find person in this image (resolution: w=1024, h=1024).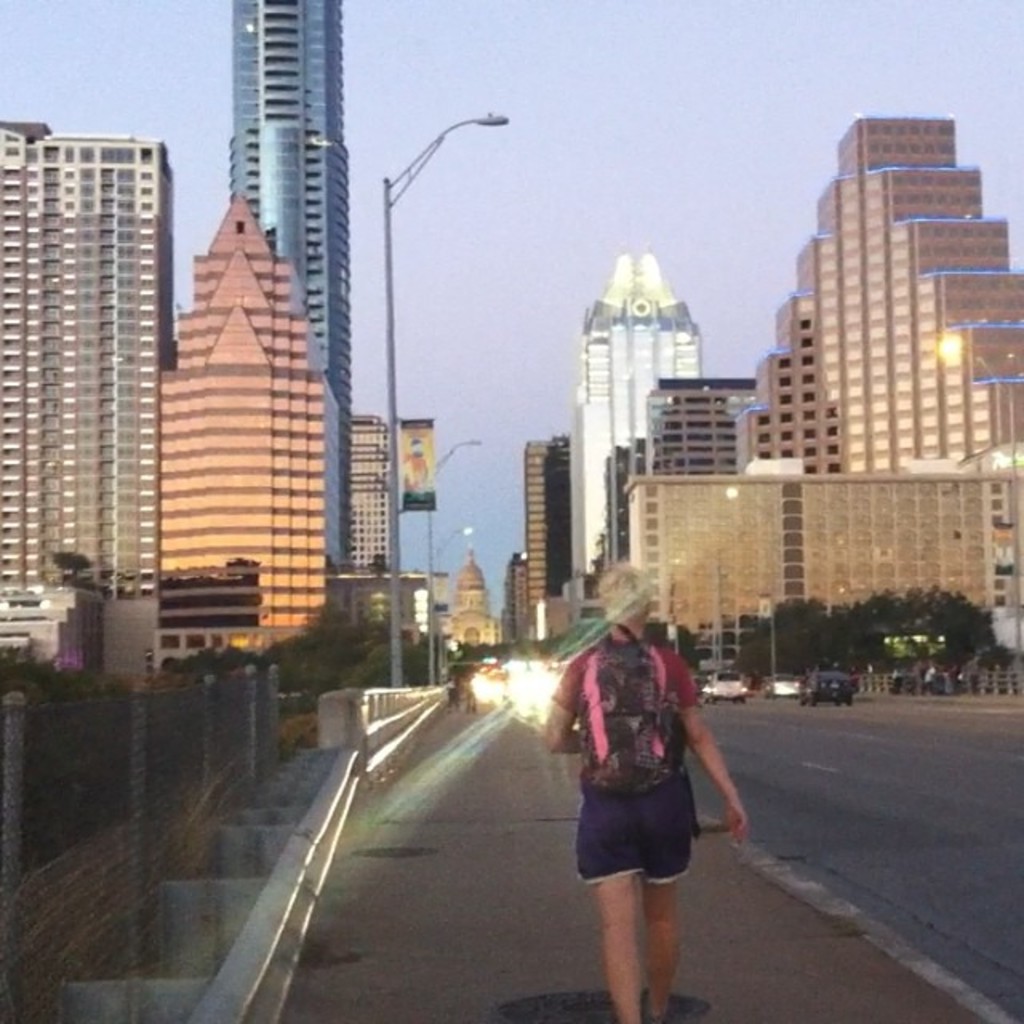
846:662:861:688.
